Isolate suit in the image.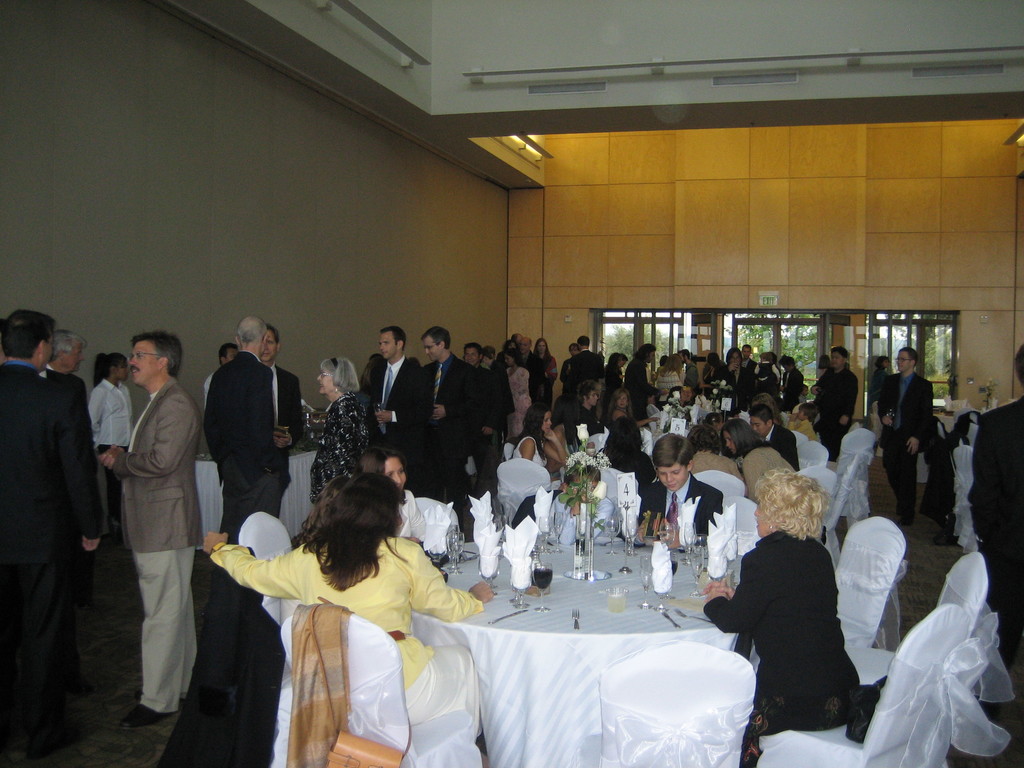
Isolated region: [743,360,759,376].
